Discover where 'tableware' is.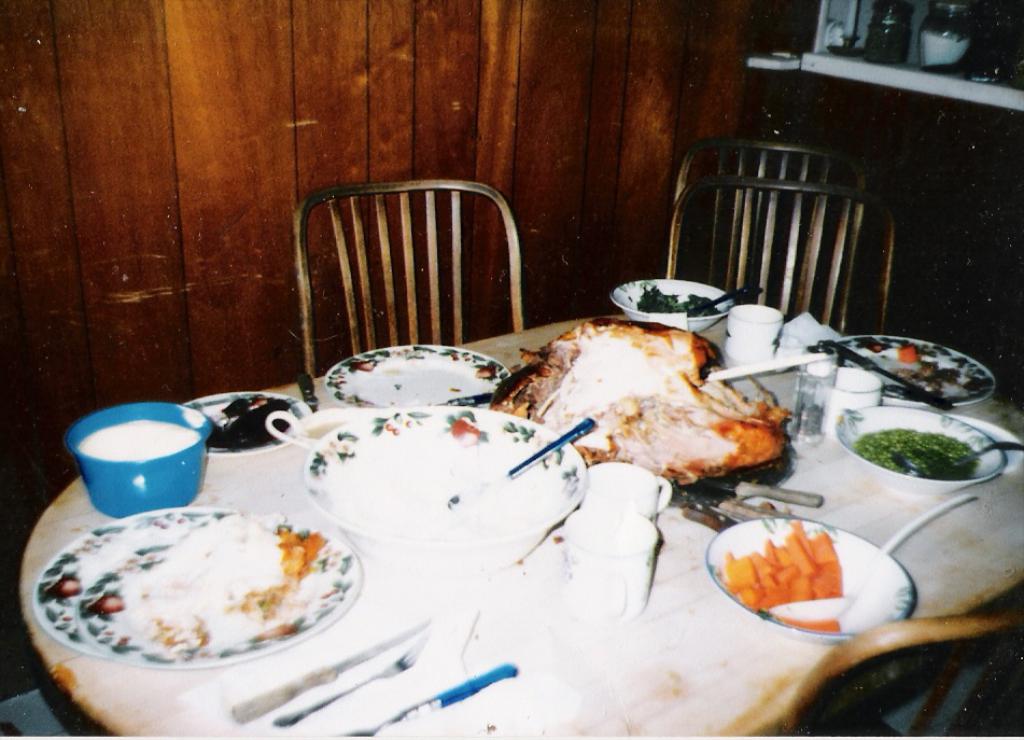
Discovered at x1=64 y1=401 x2=215 y2=519.
